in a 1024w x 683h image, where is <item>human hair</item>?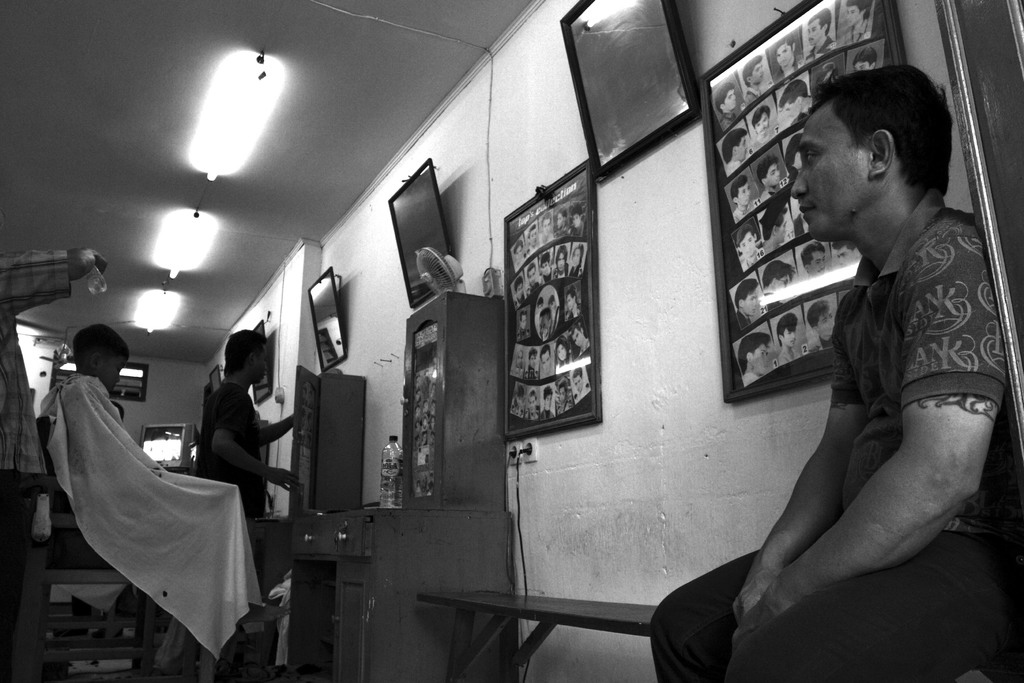
l=732, t=173, r=745, b=201.
